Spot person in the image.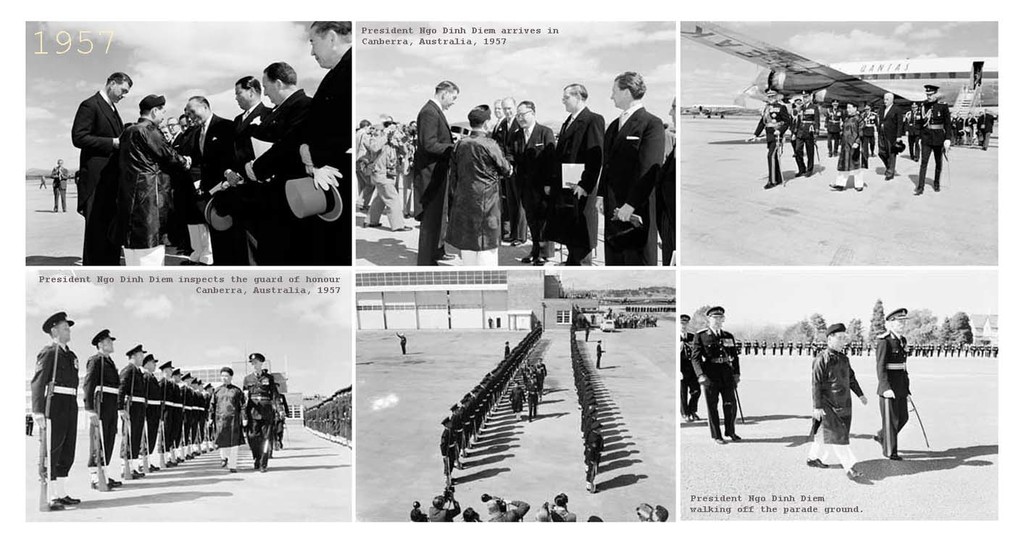
person found at 795, 90, 820, 178.
